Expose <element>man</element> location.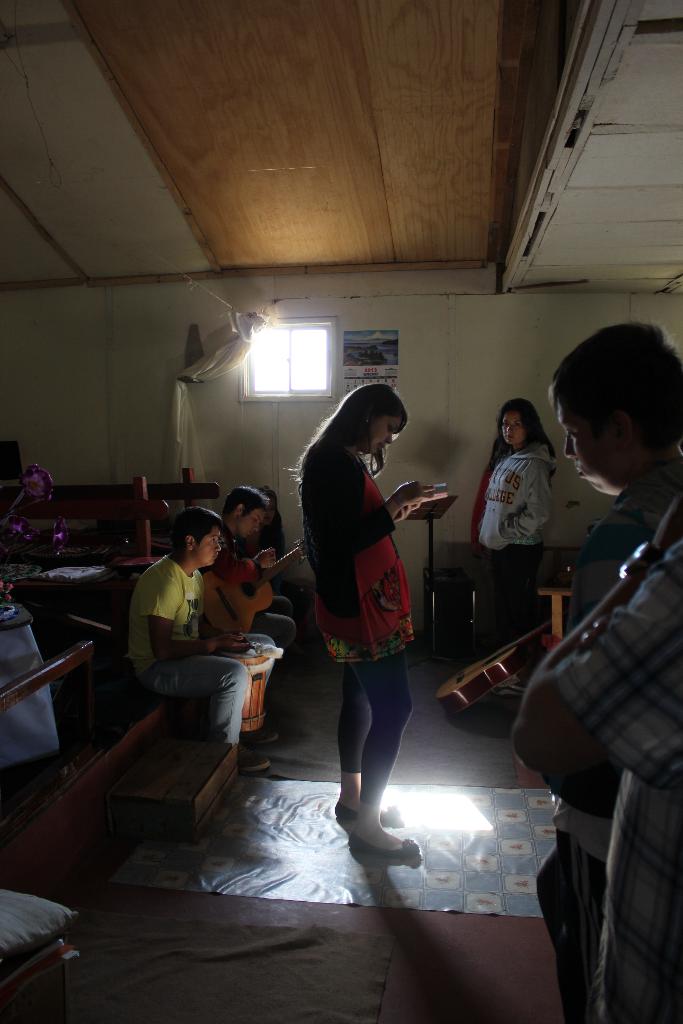
Exposed at [left=215, top=489, right=299, bottom=643].
